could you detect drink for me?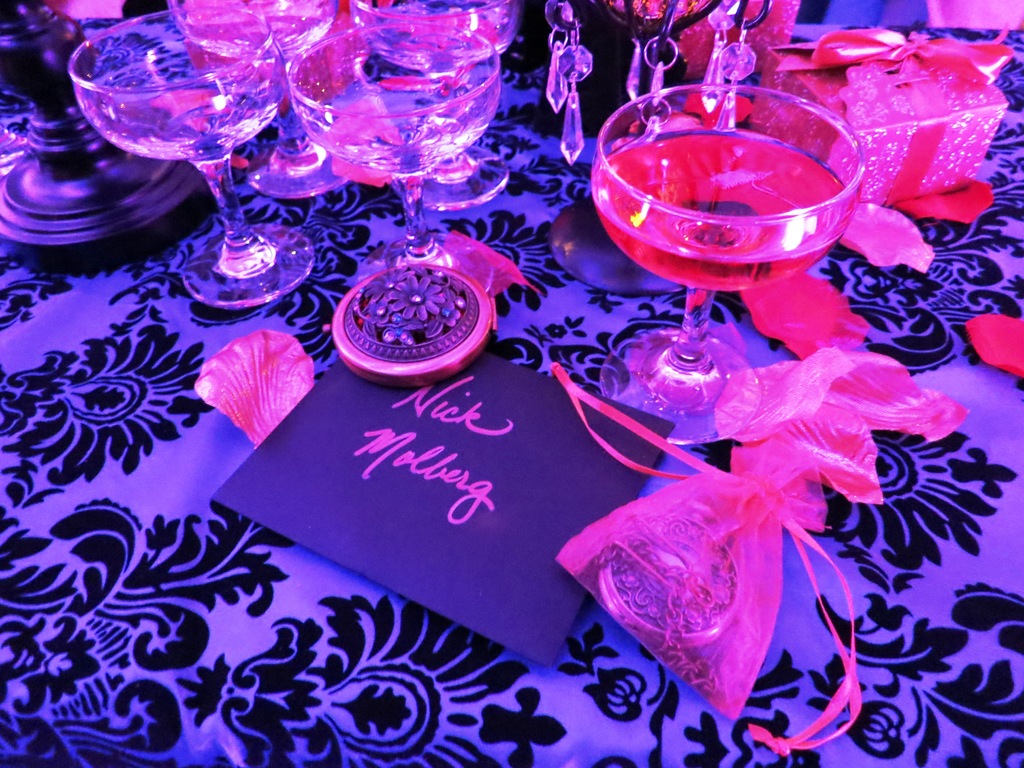
Detection result: rect(561, 91, 904, 303).
